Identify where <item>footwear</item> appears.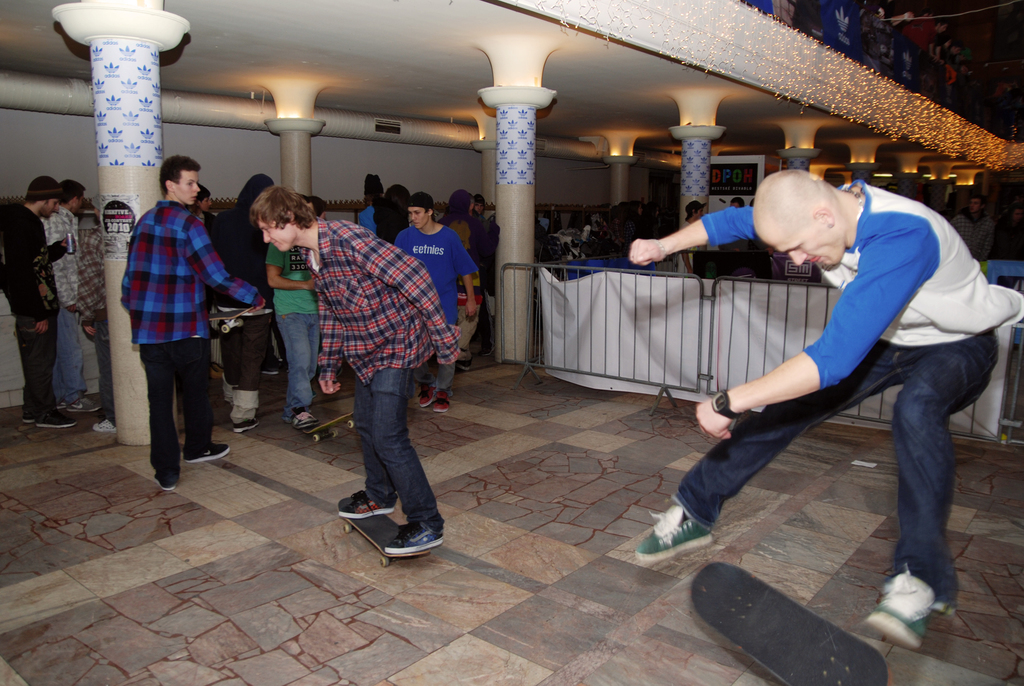
Appears at 42:405:80:425.
